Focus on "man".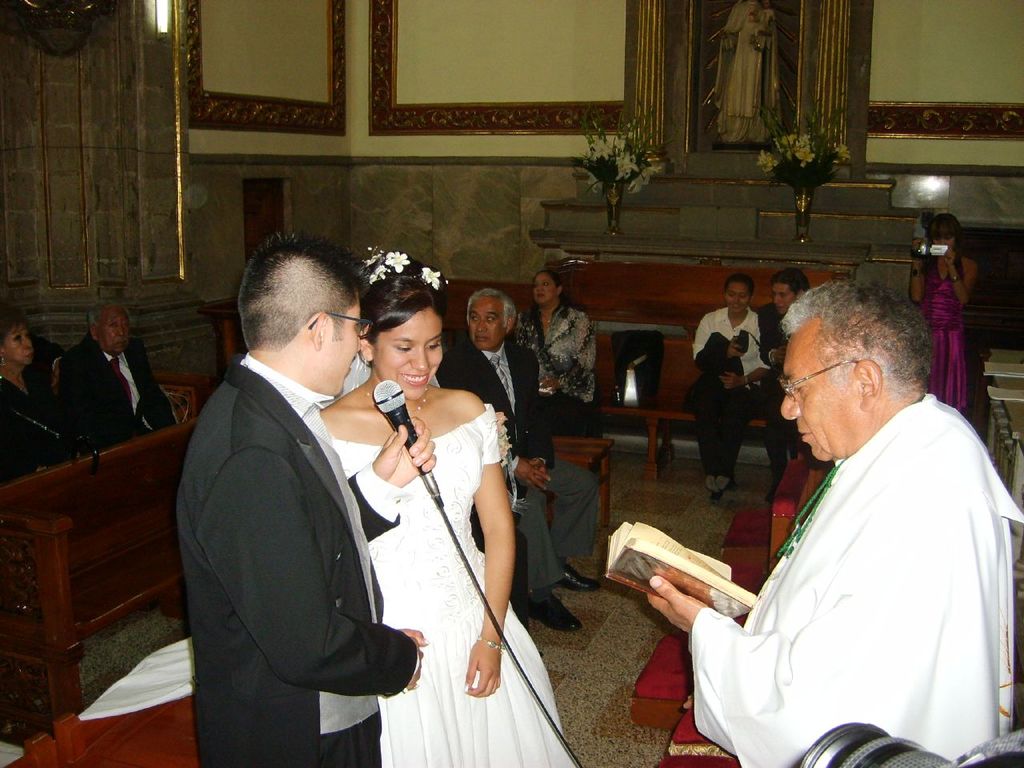
Focused at 175:226:430:767.
